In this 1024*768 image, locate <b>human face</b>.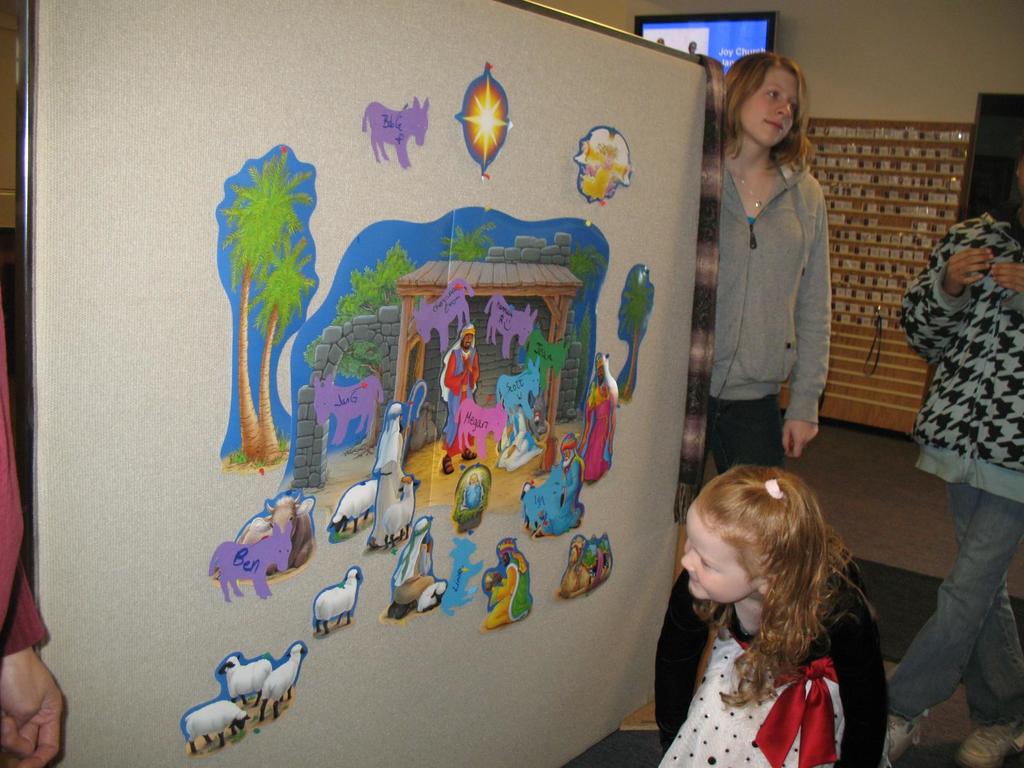
Bounding box: pyautogui.locateOnScreen(682, 512, 758, 607).
